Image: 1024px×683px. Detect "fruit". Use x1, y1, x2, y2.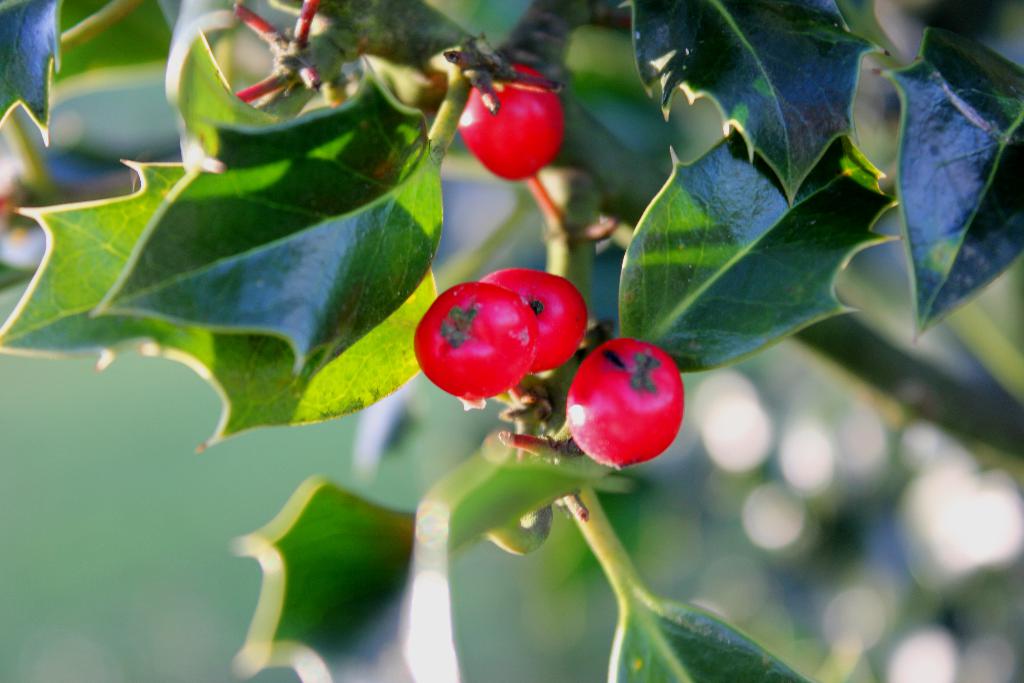
476, 261, 590, 378.
